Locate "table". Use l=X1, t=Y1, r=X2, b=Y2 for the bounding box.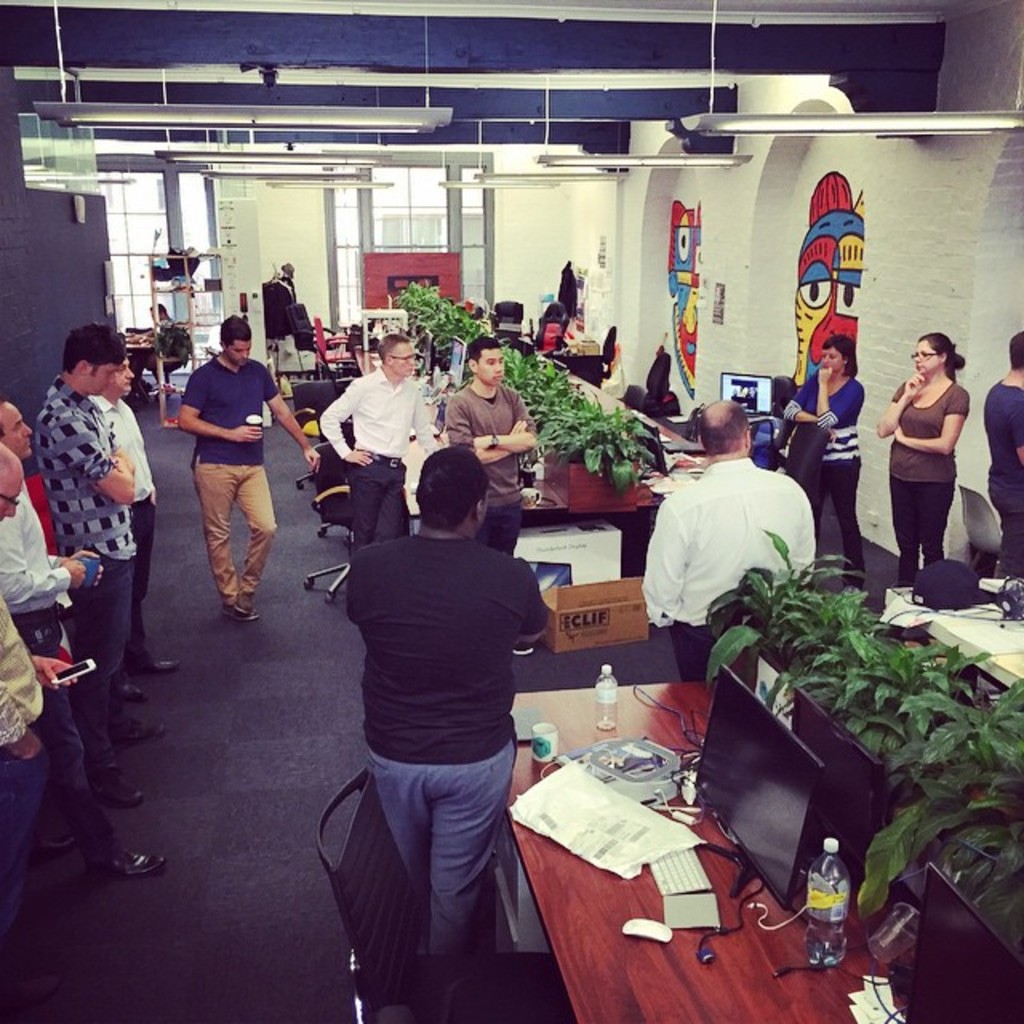
l=882, t=566, r=1022, b=702.
